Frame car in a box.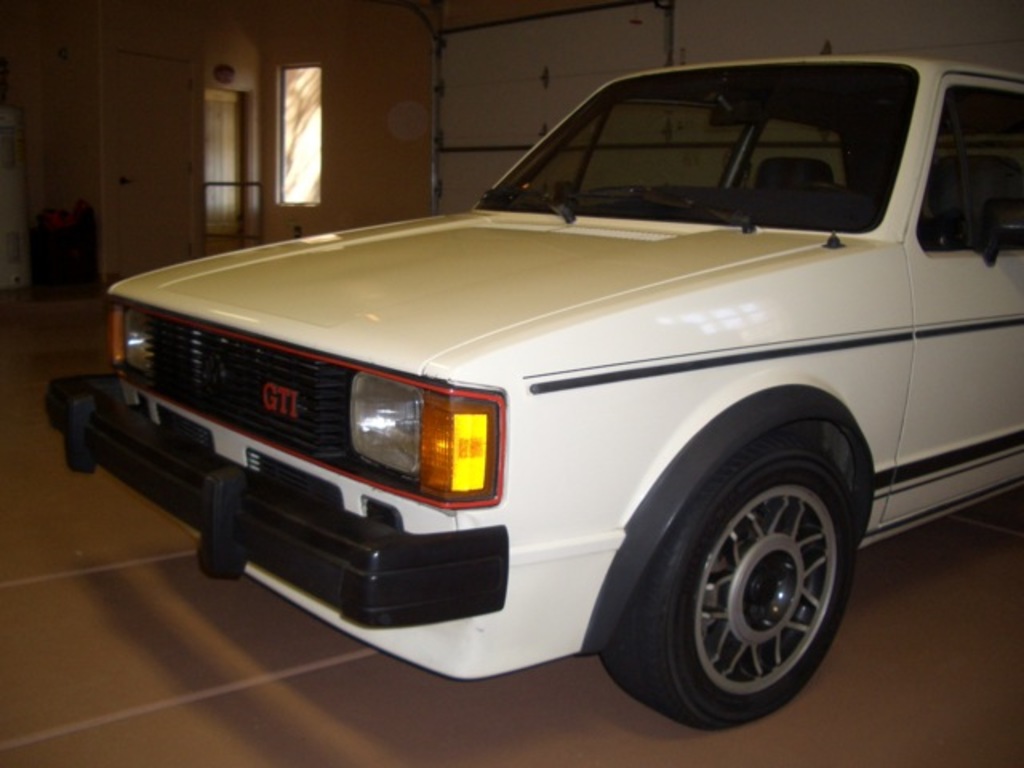
<box>35,40,1022,738</box>.
